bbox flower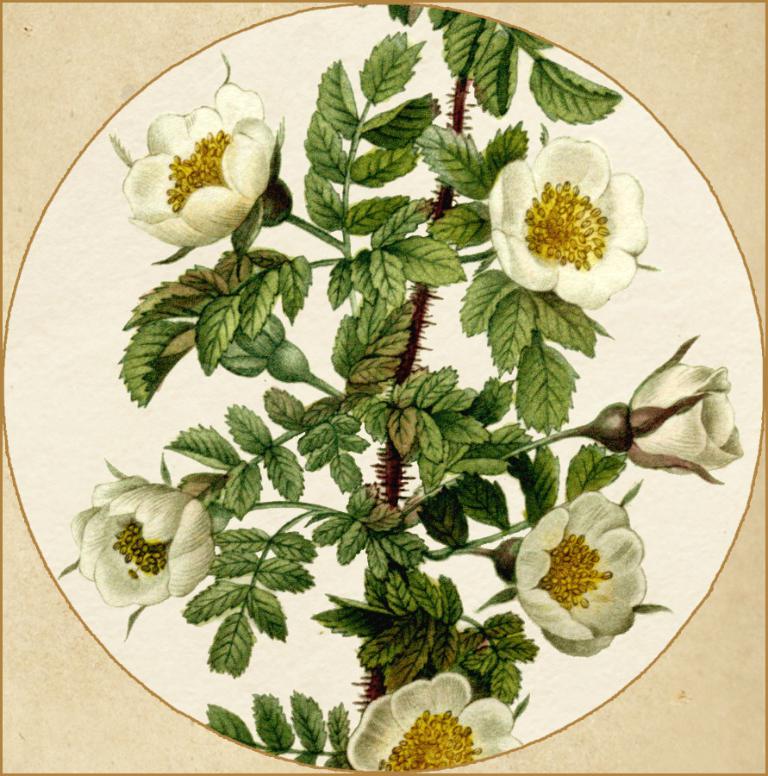
box=[344, 669, 521, 770]
